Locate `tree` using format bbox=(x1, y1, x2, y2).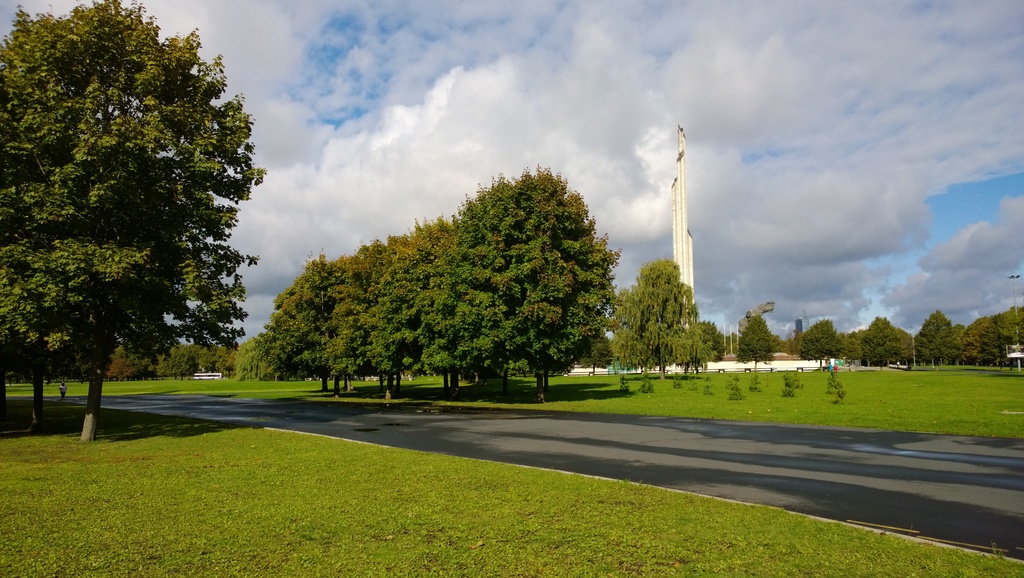
bbox=(736, 313, 785, 374).
